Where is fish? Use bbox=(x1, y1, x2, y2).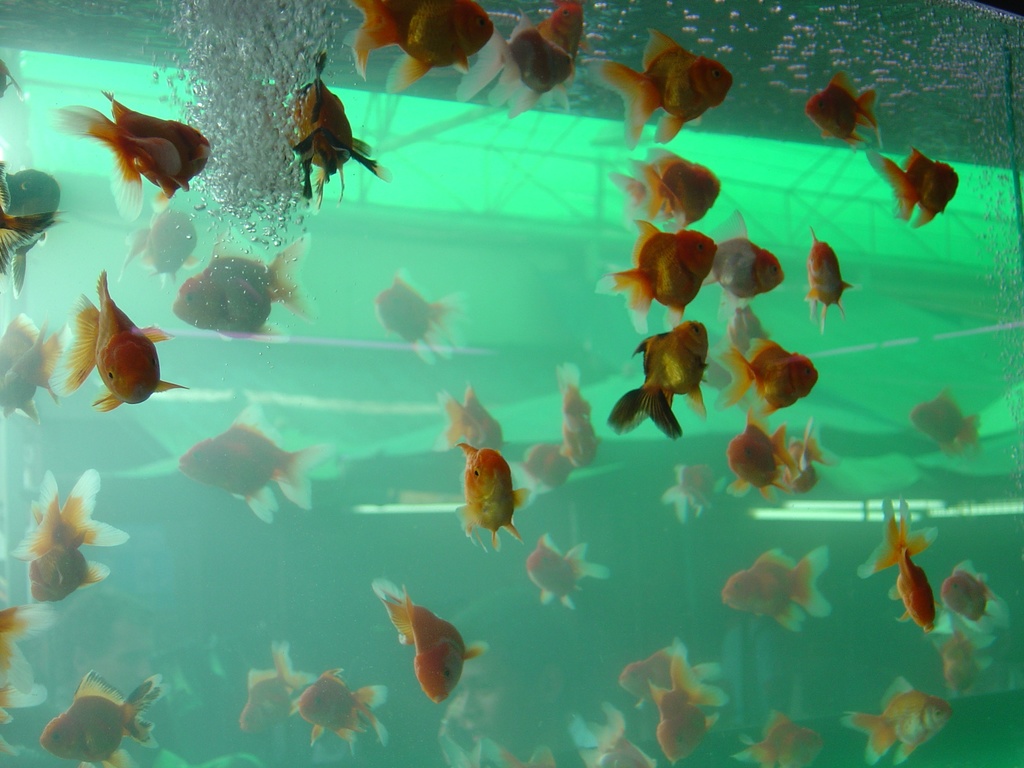
bbox=(448, 440, 534, 552).
